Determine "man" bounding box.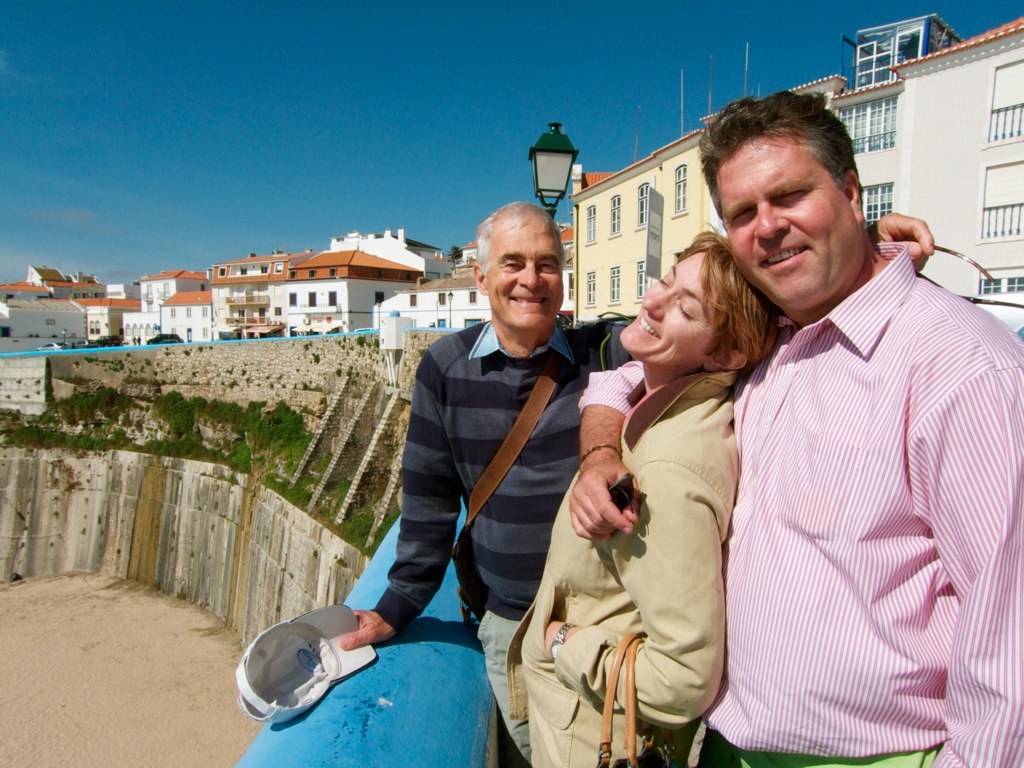
Determined: bbox=(338, 198, 935, 764).
